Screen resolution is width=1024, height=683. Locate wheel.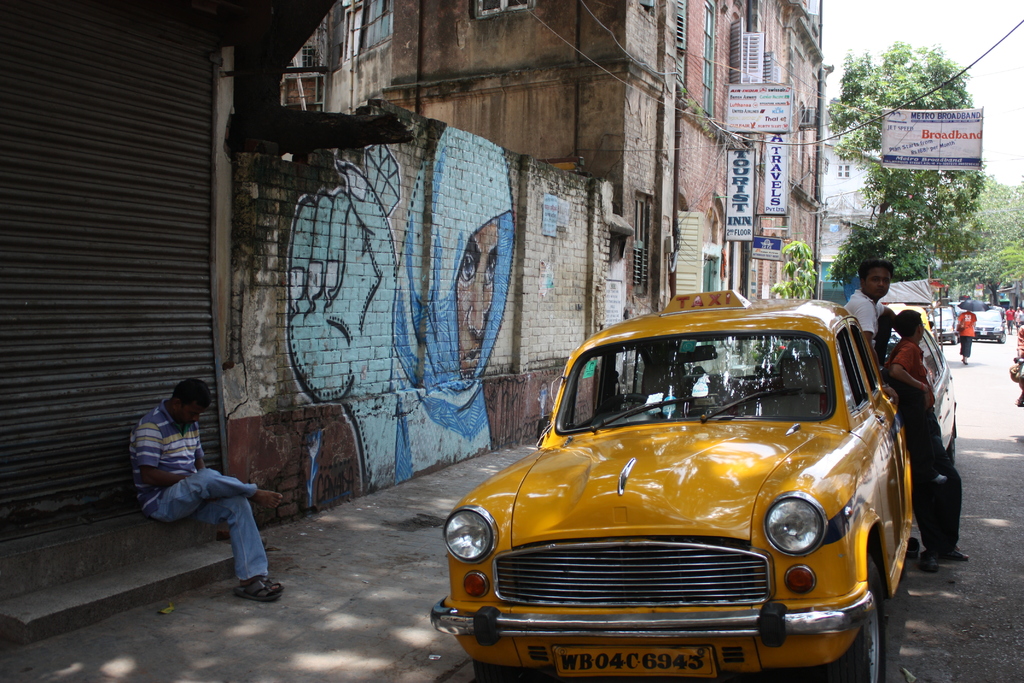
(x1=832, y1=558, x2=888, y2=682).
